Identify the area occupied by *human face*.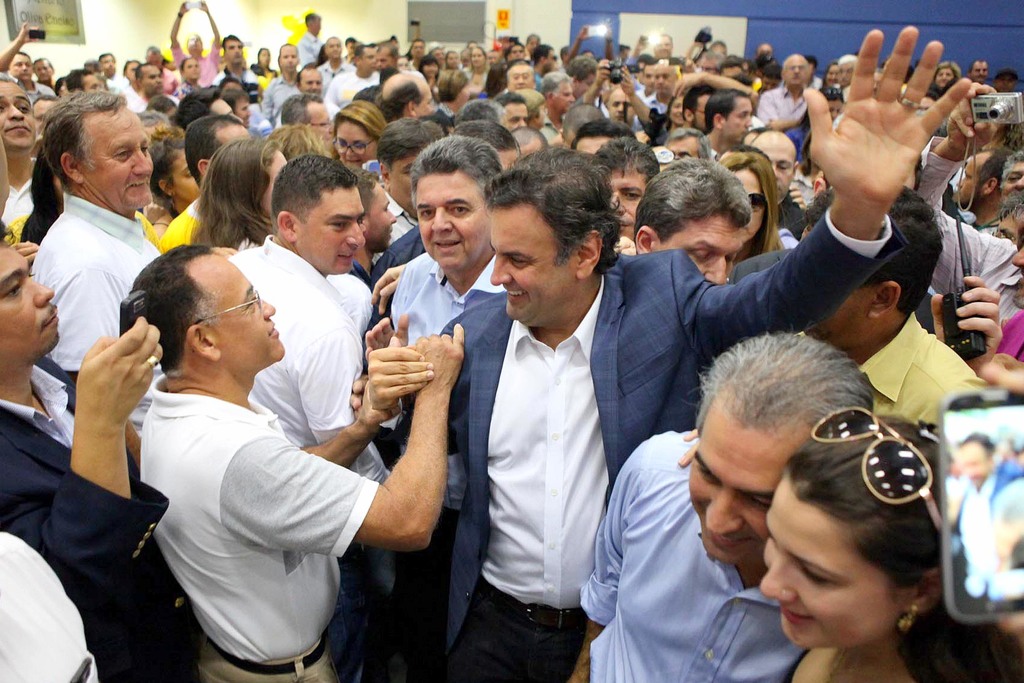
Area: bbox(328, 126, 376, 168).
